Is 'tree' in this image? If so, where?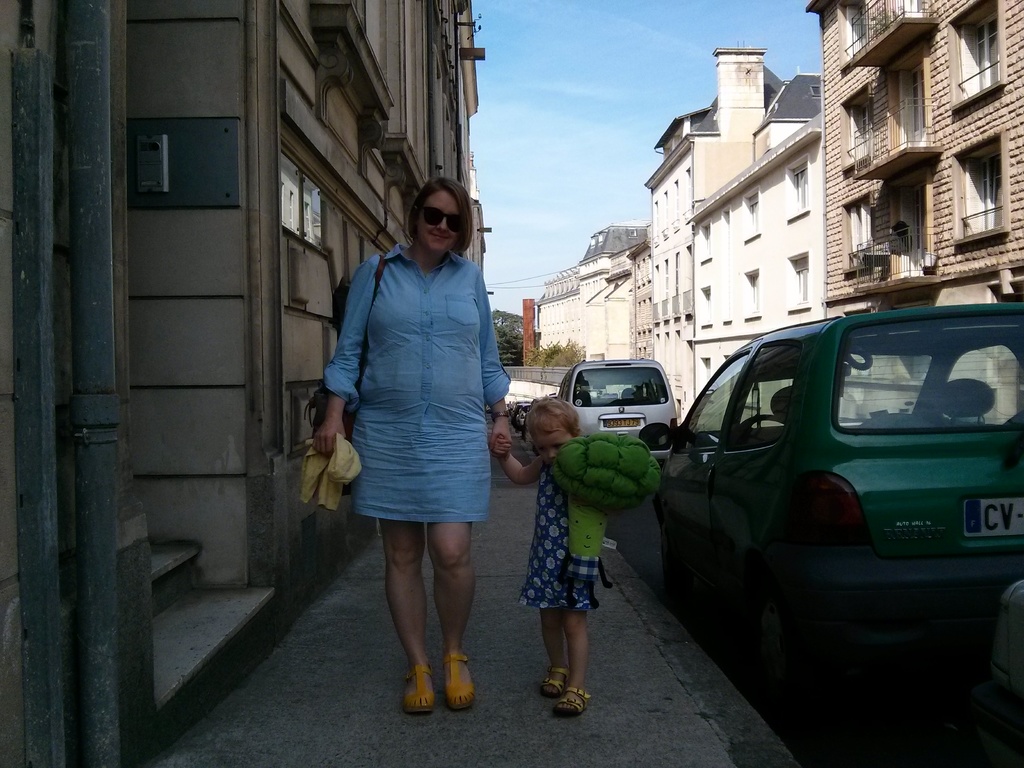
Yes, at <box>493,328,519,369</box>.
